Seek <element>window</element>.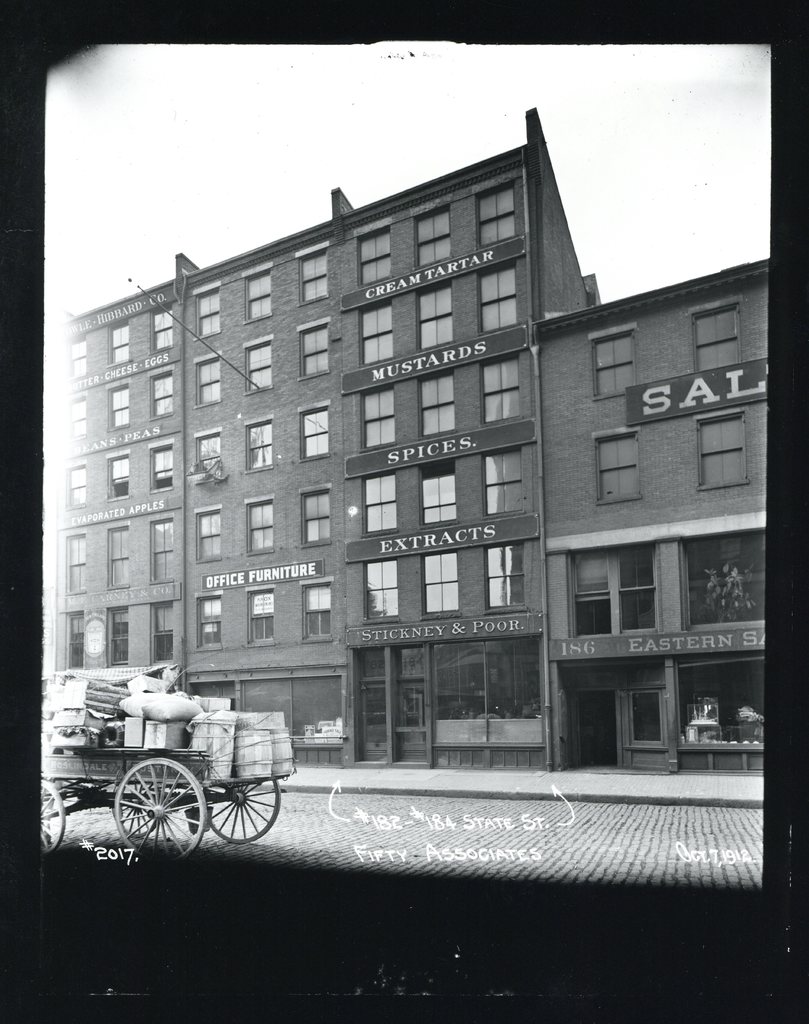
x1=363, y1=470, x2=400, y2=538.
